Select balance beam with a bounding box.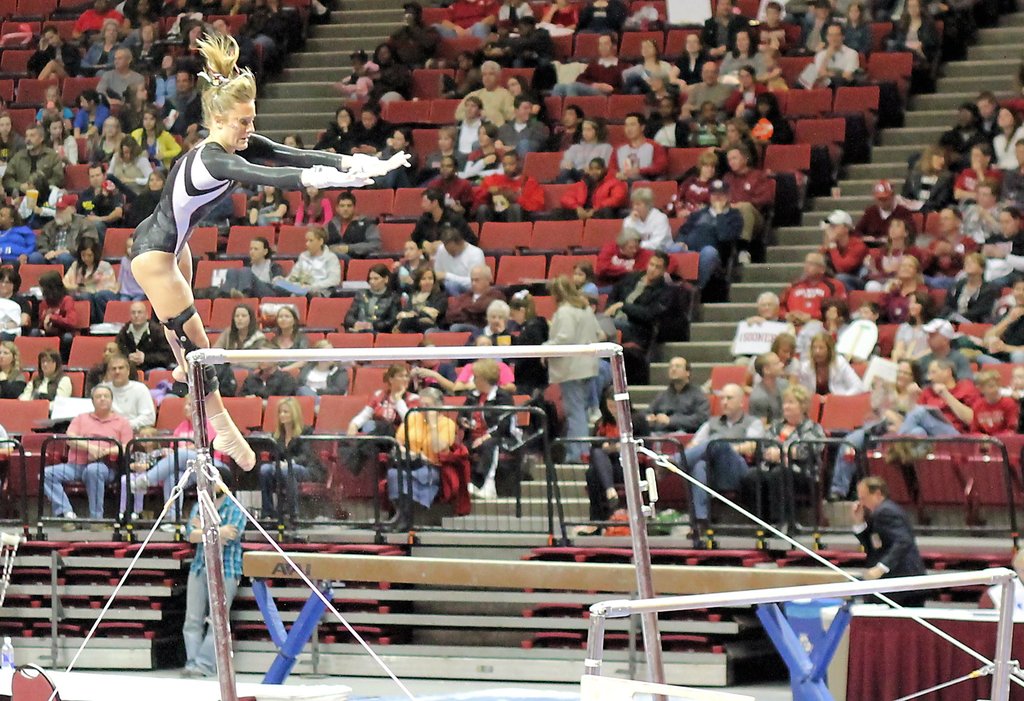
locate(239, 553, 857, 594).
